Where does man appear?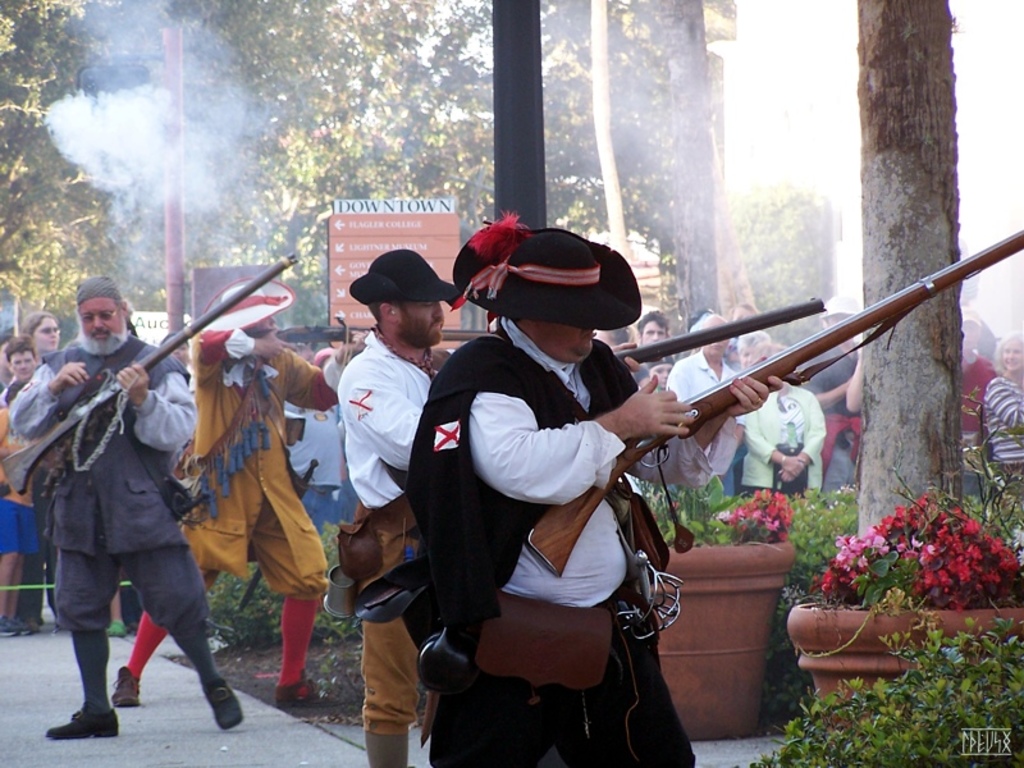
Appears at detection(283, 342, 347, 540).
